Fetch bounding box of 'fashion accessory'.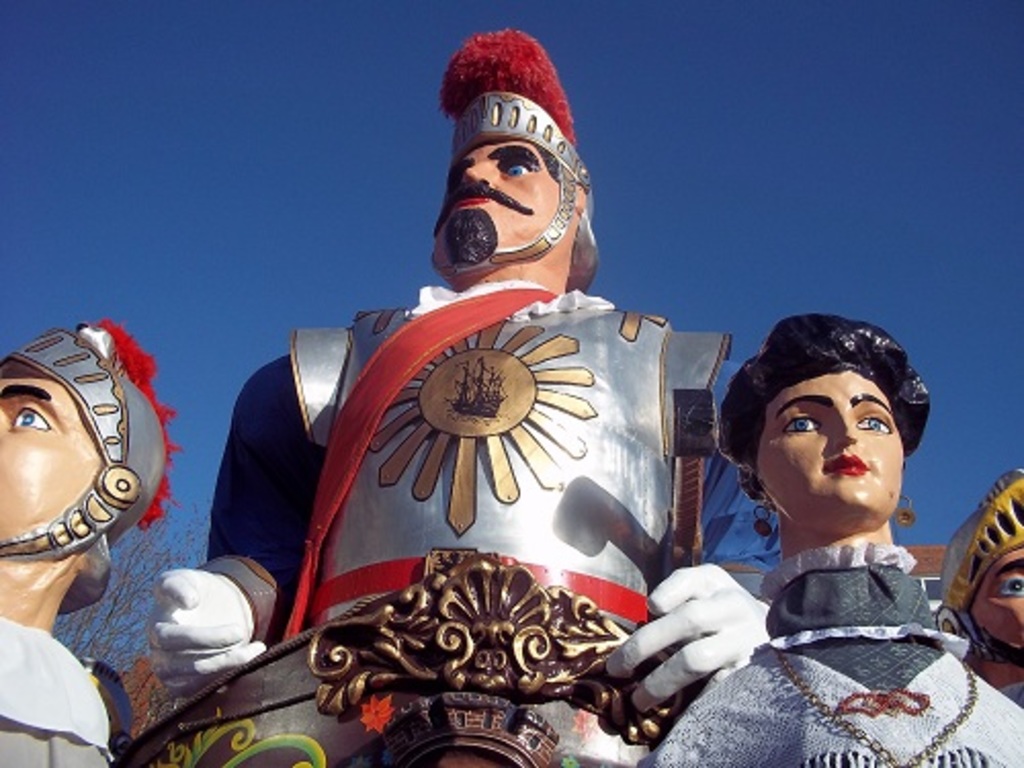
Bbox: 752, 498, 770, 541.
